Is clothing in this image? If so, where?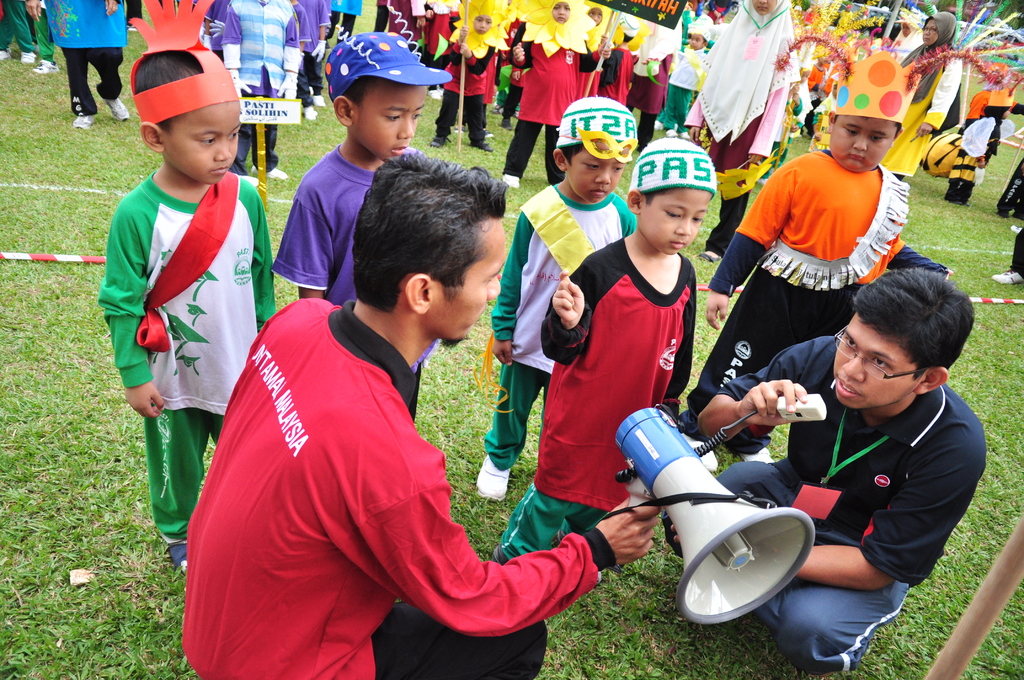
Yes, at 886, 17, 927, 58.
